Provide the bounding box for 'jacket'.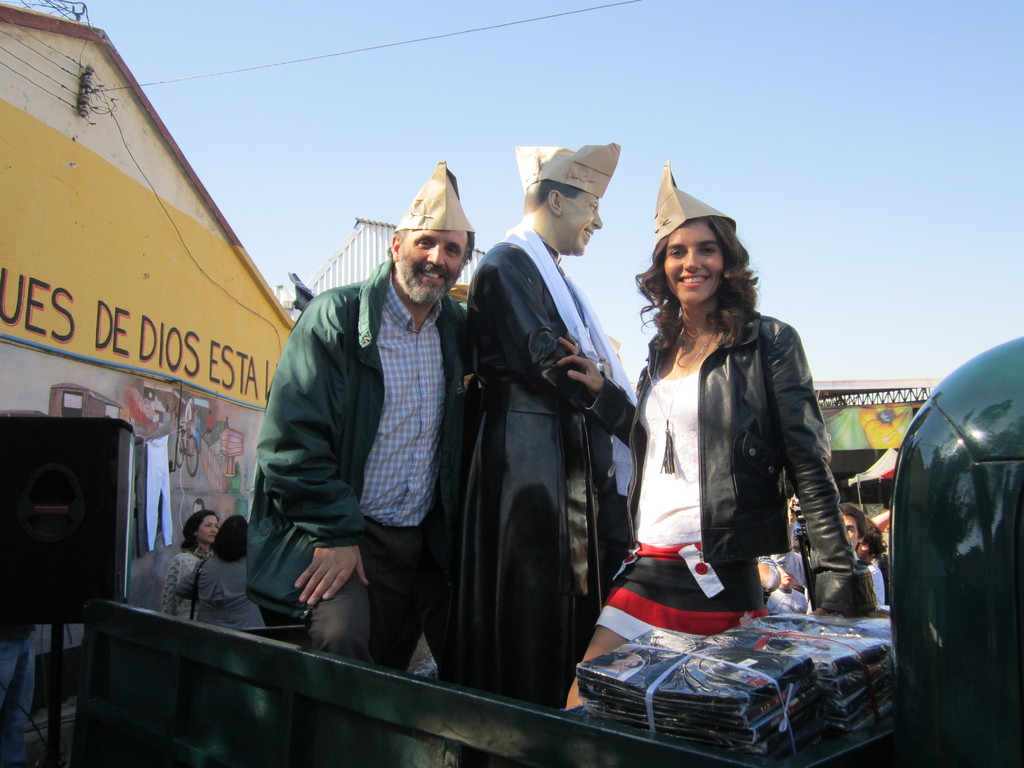
l=612, t=282, r=844, b=589.
